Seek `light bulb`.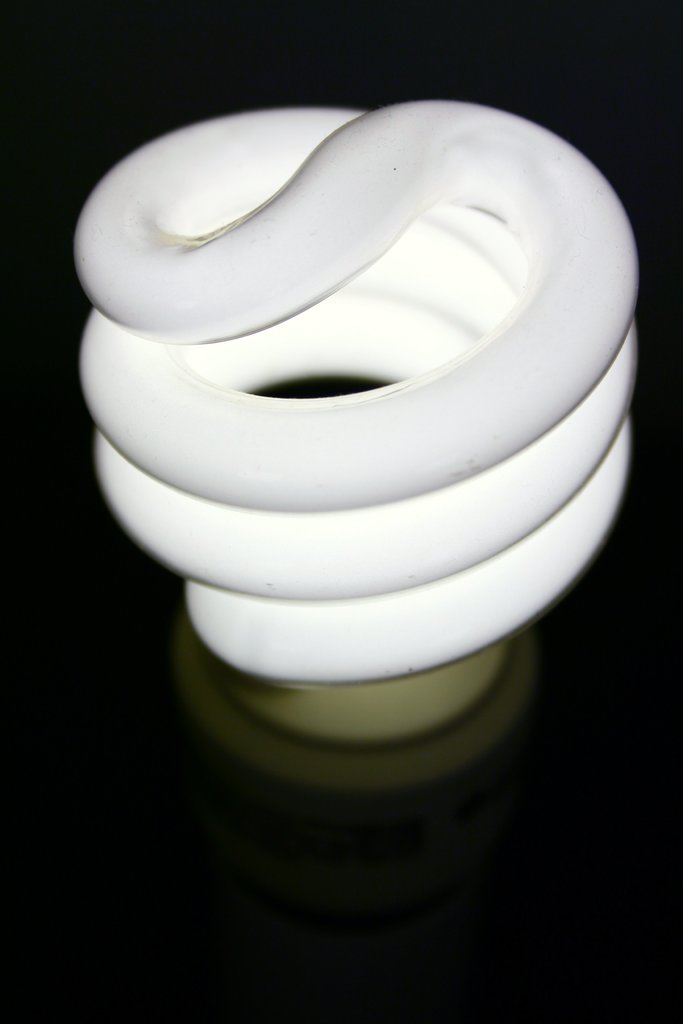
pyautogui.locateOnScreen(77, 100, 639, 798).
